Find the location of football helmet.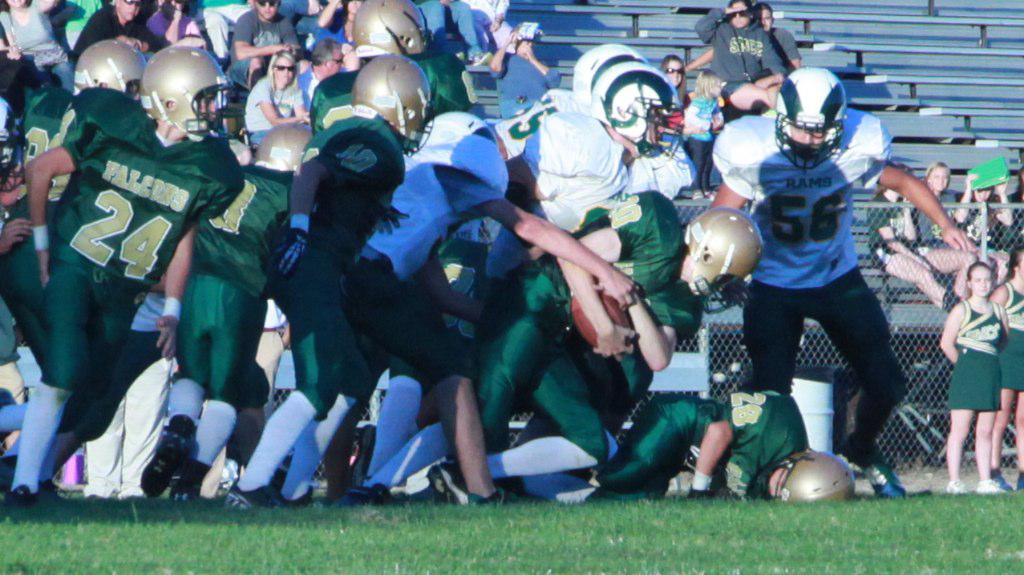
Location: bbox=[683, 206, 759, 303].
